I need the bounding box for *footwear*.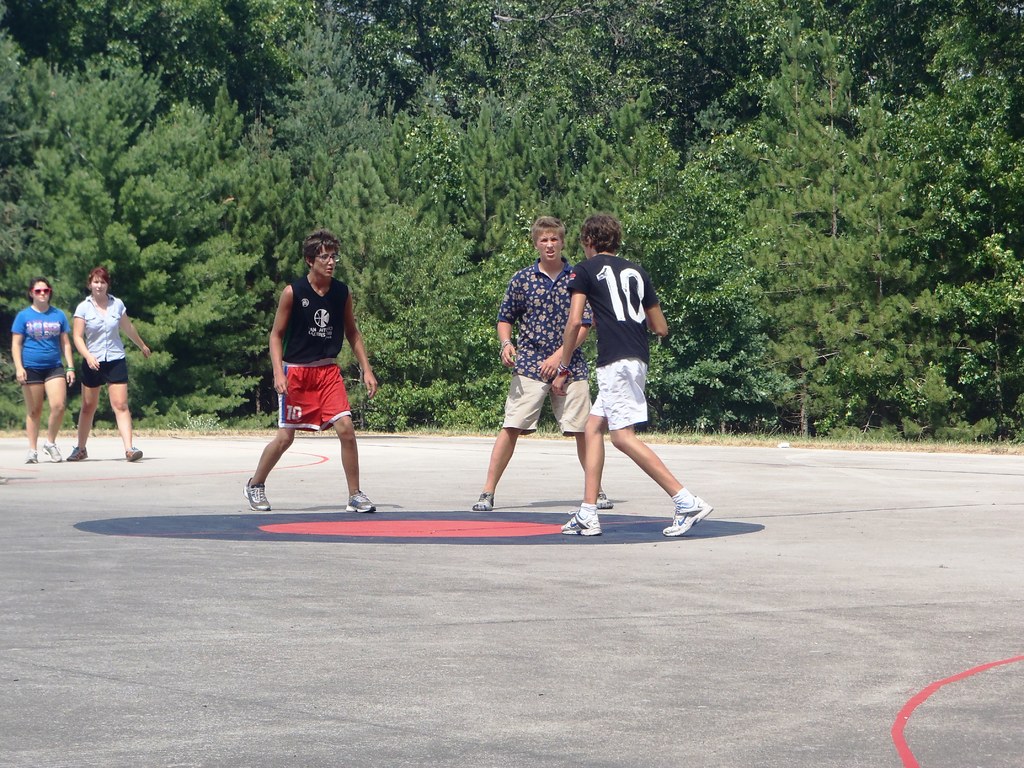
Here it is: {"left": 35, "top": 444, "right": 61, "bottom": 463}.
